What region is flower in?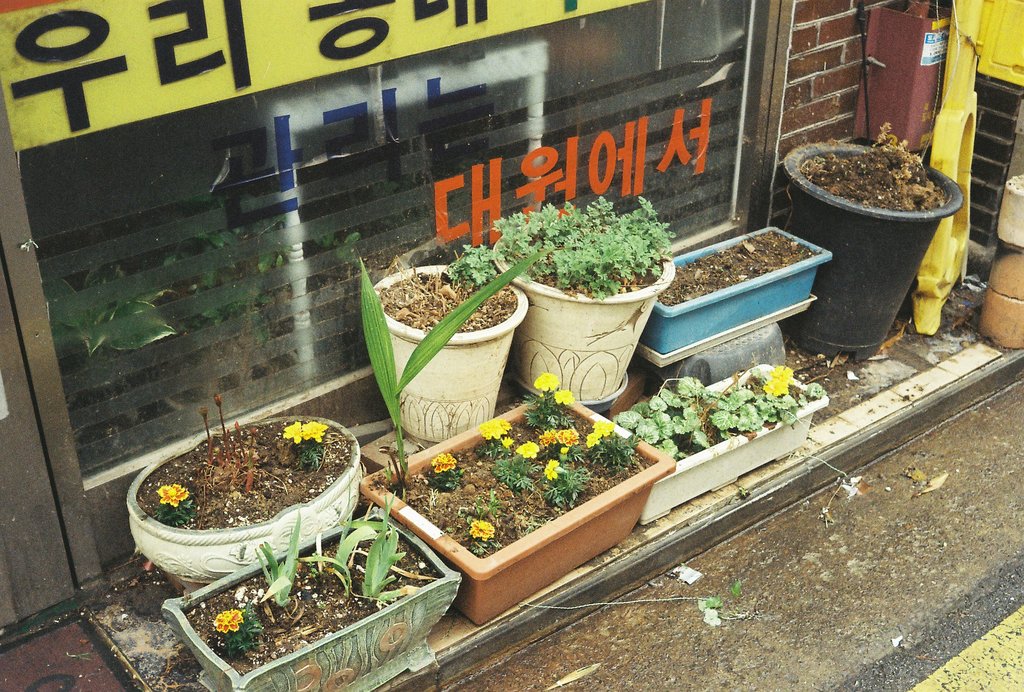
{"x1": 516, "y1": 442, "x2": 539, "y2": 457}.
